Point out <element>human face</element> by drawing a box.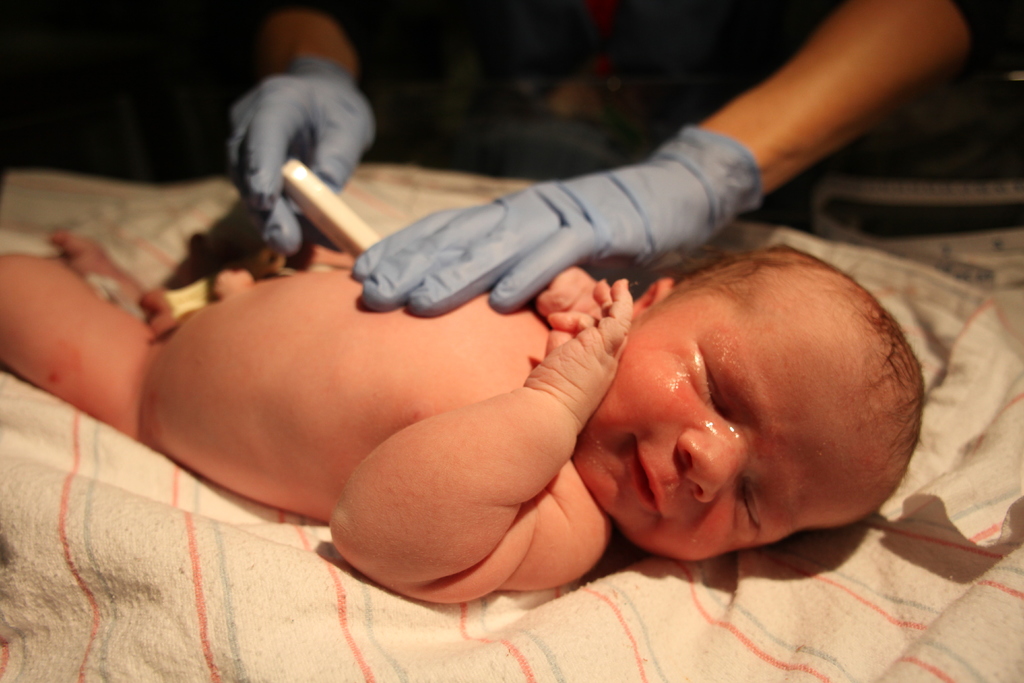
568 298 887 565.
